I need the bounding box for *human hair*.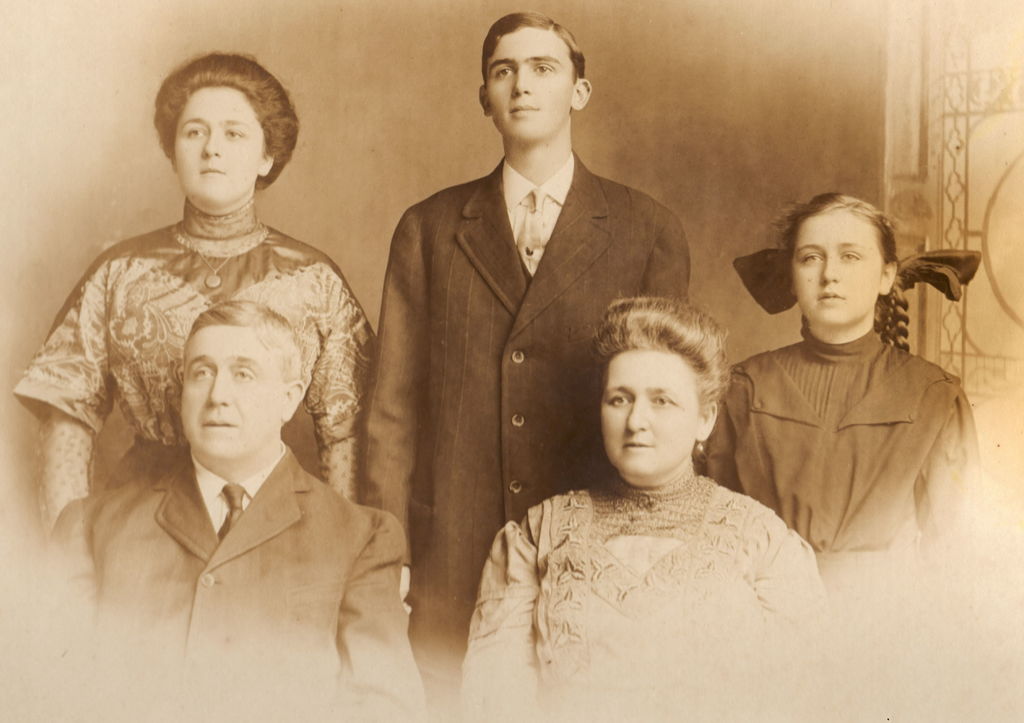
Here it is: 767 186 911 356.
